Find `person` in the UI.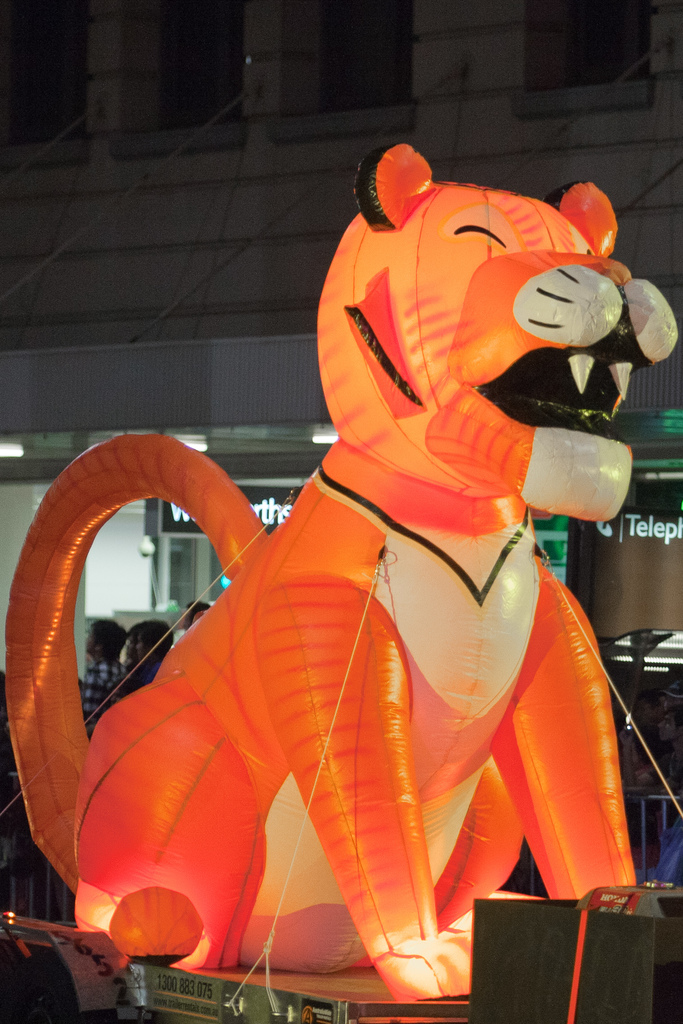
UI element at 619 703 682 835.
